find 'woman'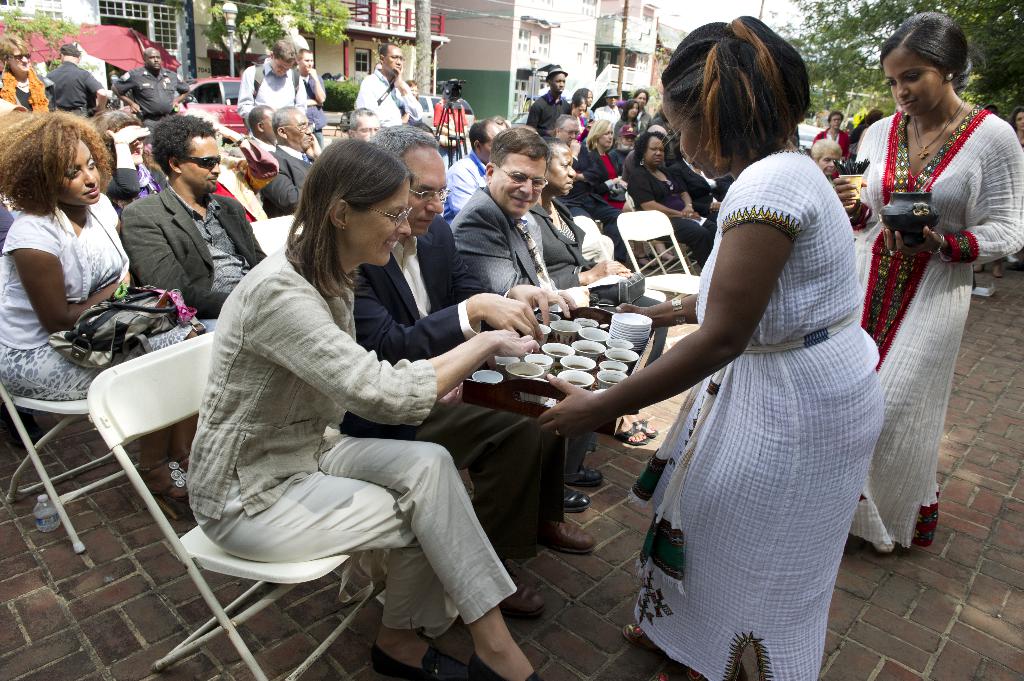
(x1=526, y1=140, x2=660, y2=447)
